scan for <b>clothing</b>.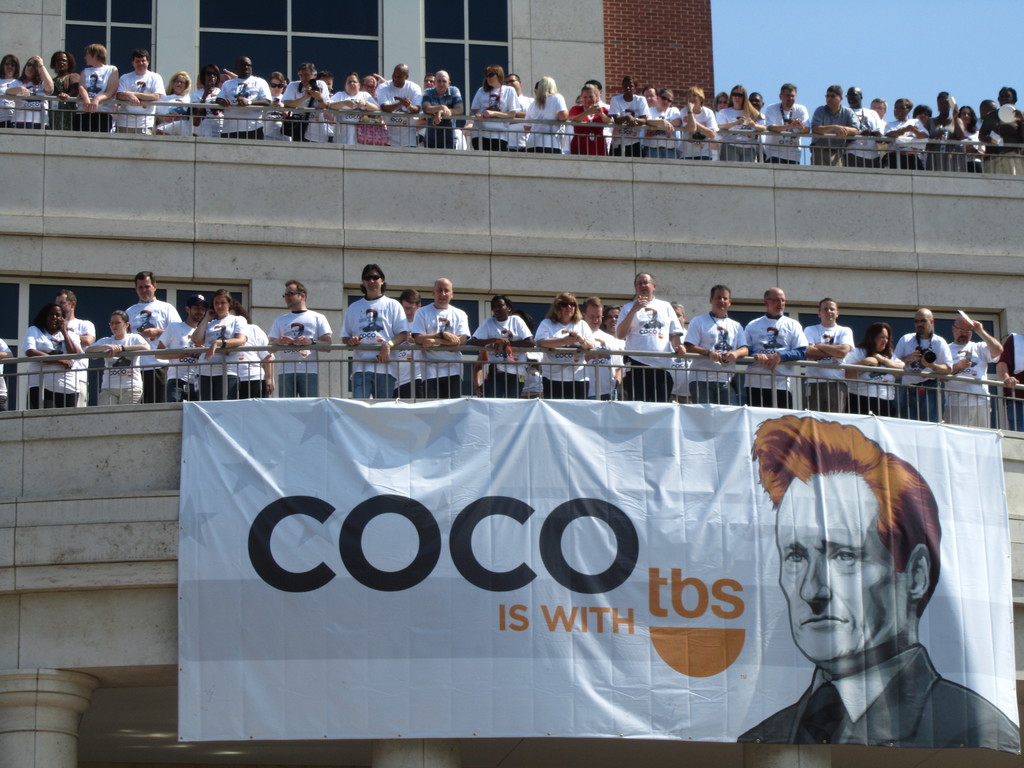
Scan result: (584,325,625,399).
